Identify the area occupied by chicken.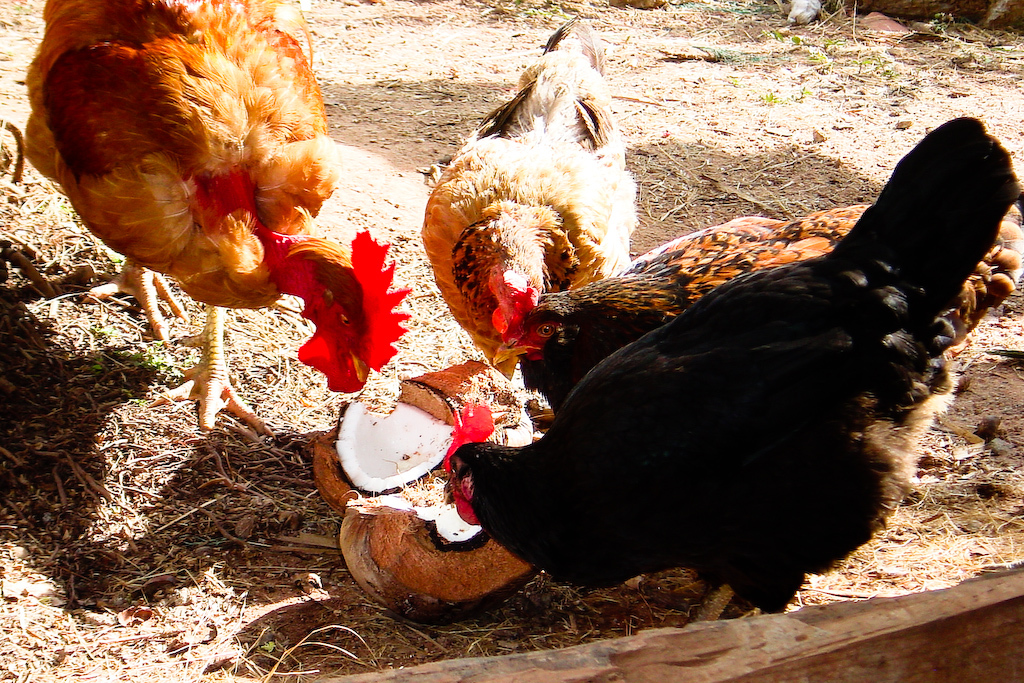
Area: region(418, 8, 638, 385).
